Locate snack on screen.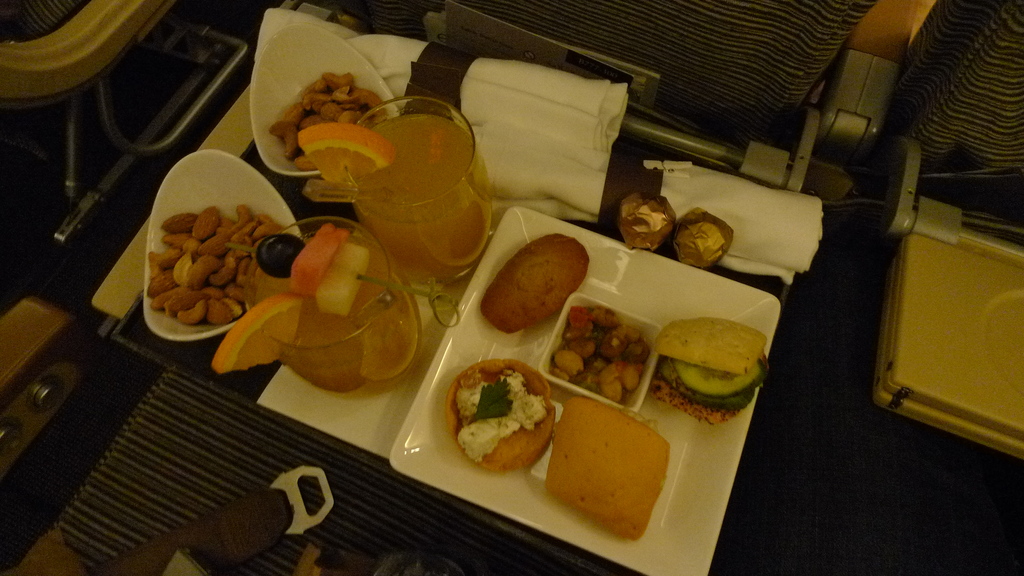
On screen at Rect(477, 233, 590, 333).
